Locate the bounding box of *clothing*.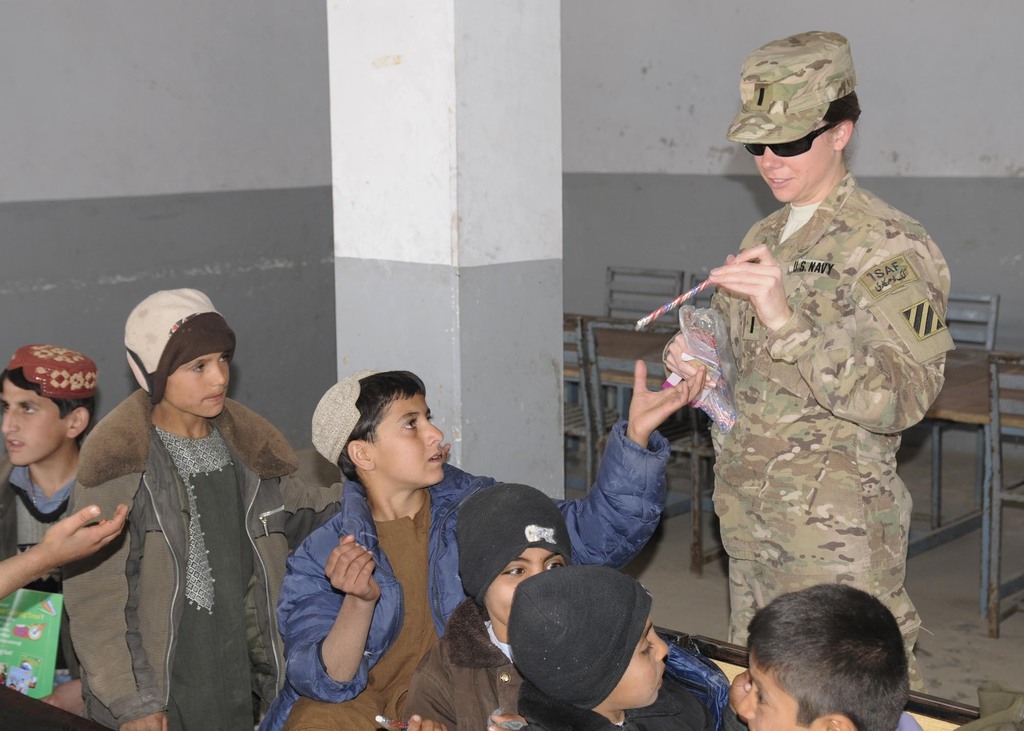
Bounding box: detection(0, 458, 75, 681).
